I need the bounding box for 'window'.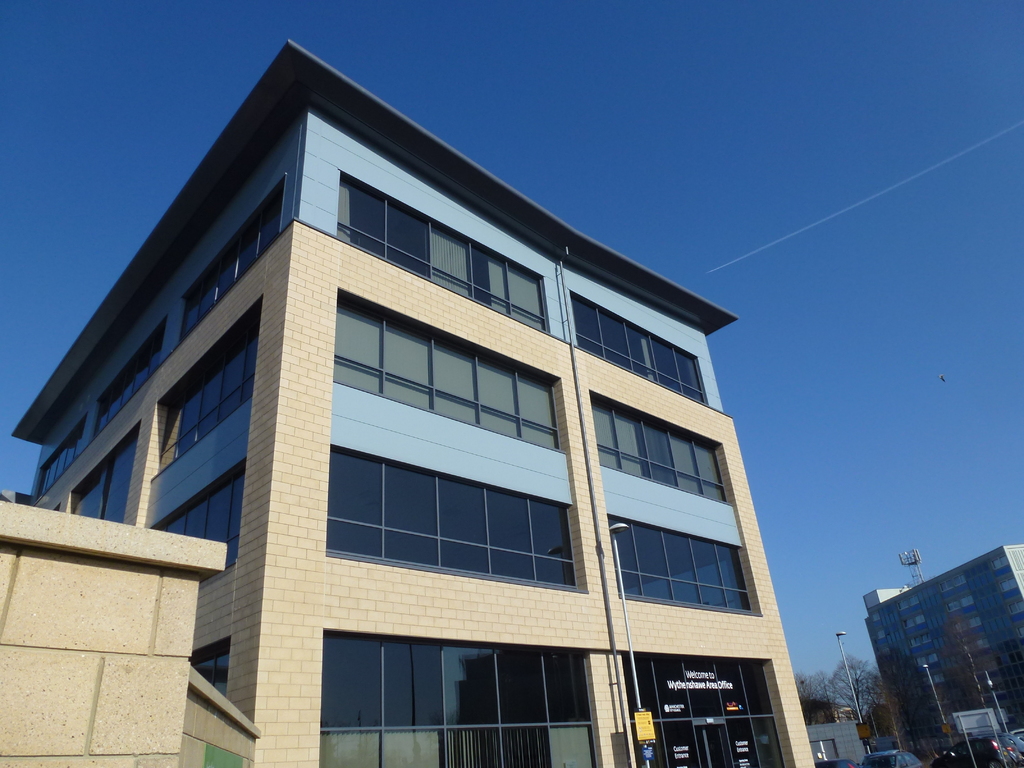
Here it is: crop(334, 171, 554, 338).
